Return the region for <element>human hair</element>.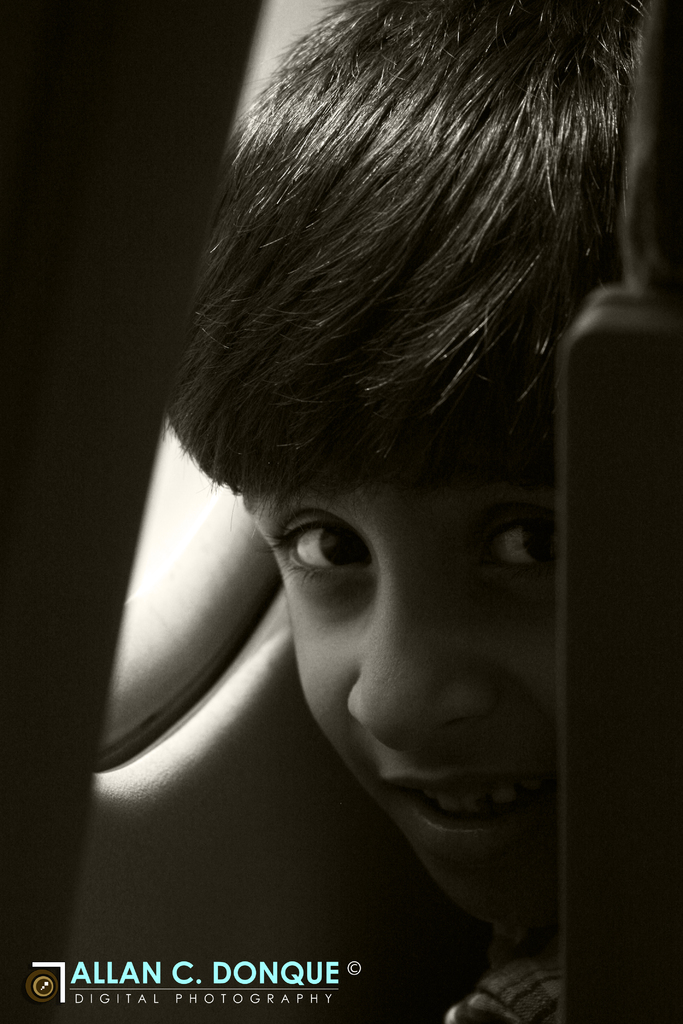
(x1=164, y1=0, x2=639, y2=612).
